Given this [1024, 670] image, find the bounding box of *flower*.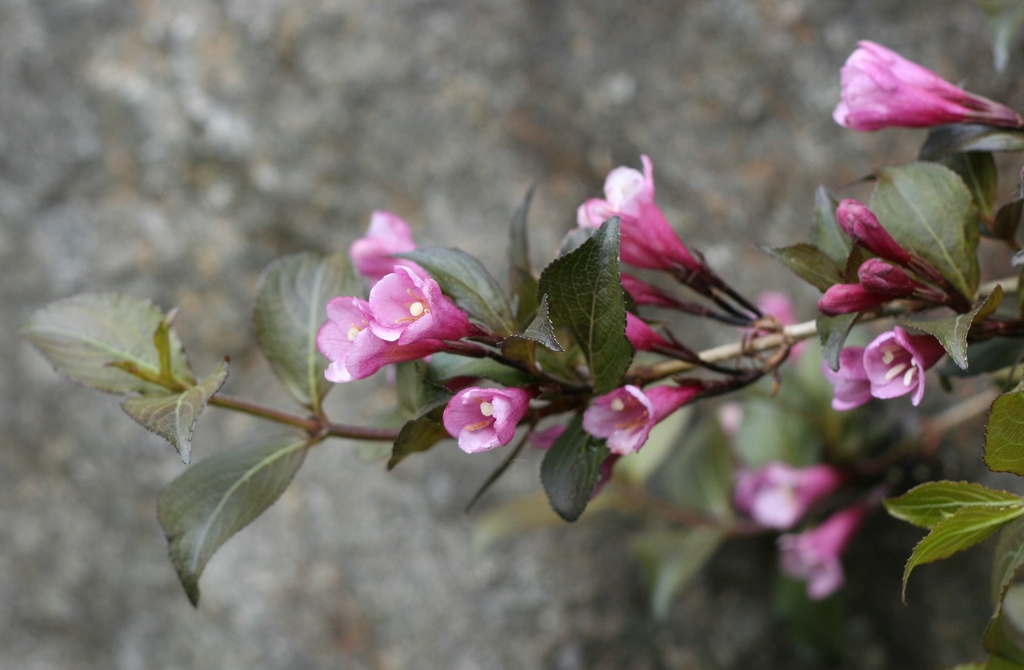
824:348:873:417.
